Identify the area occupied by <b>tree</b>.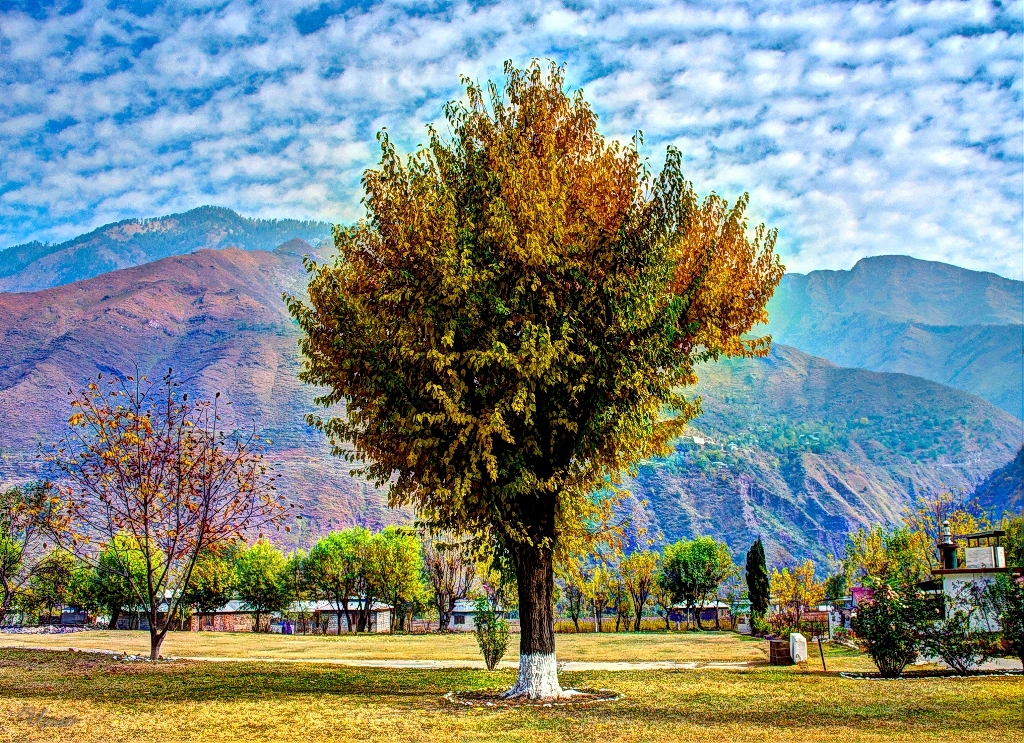
Area: Rect(308, 517, 399, 640).
